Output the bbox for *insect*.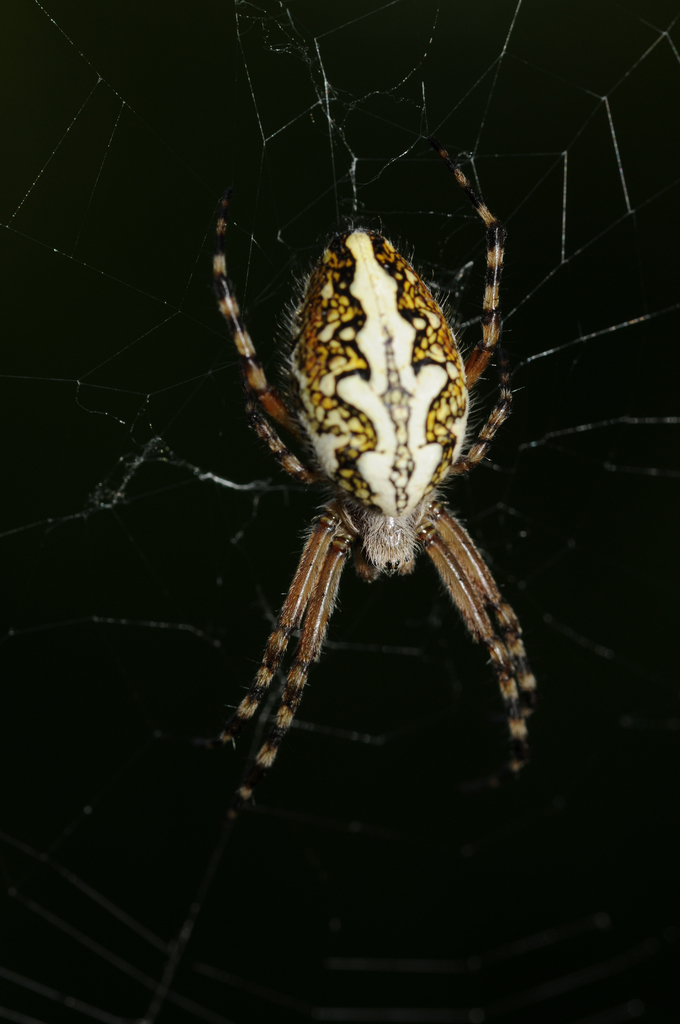
bbox=(196, 158, 540, 835).
